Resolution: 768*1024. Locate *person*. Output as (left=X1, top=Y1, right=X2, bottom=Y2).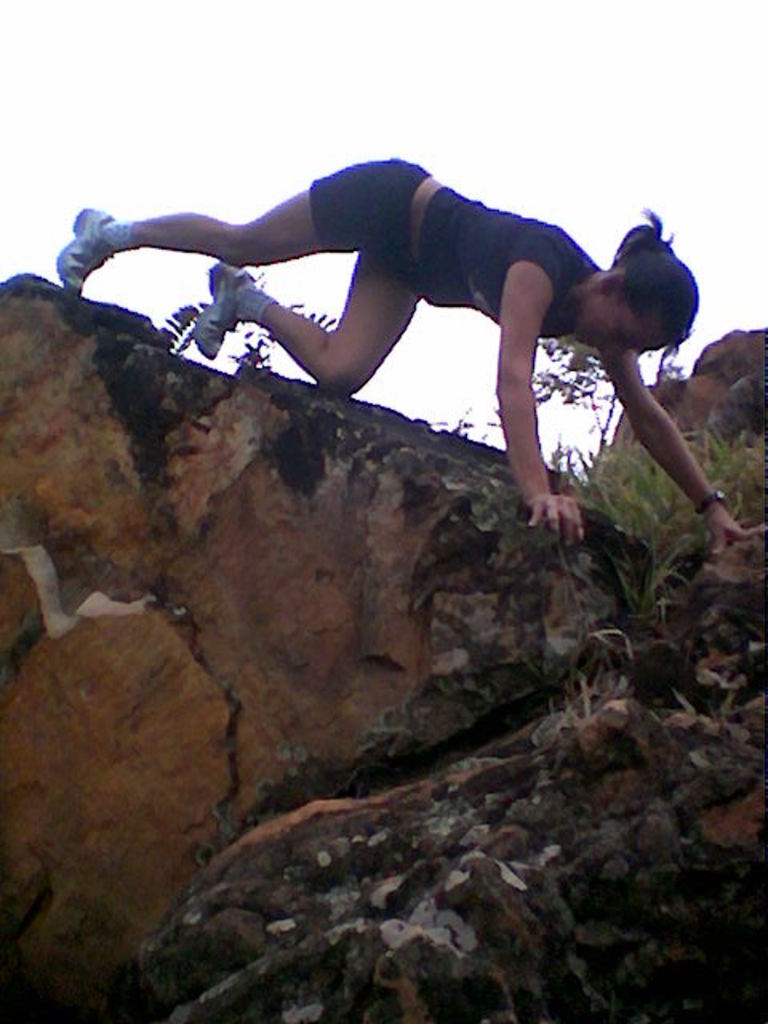
(left=43, top=146, right=694, bottom=483).
